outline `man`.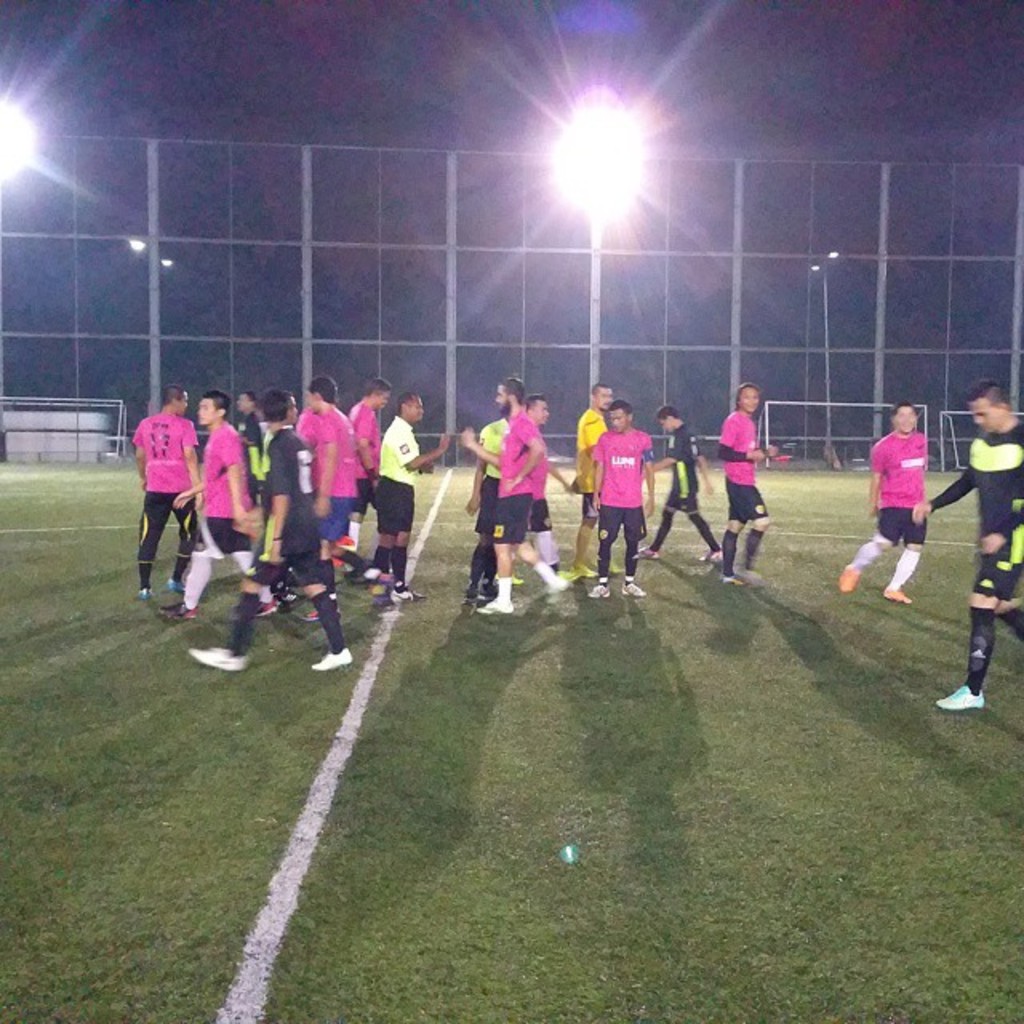
Outline: (x1=917, y1=384, x2=1022, y2=717).
